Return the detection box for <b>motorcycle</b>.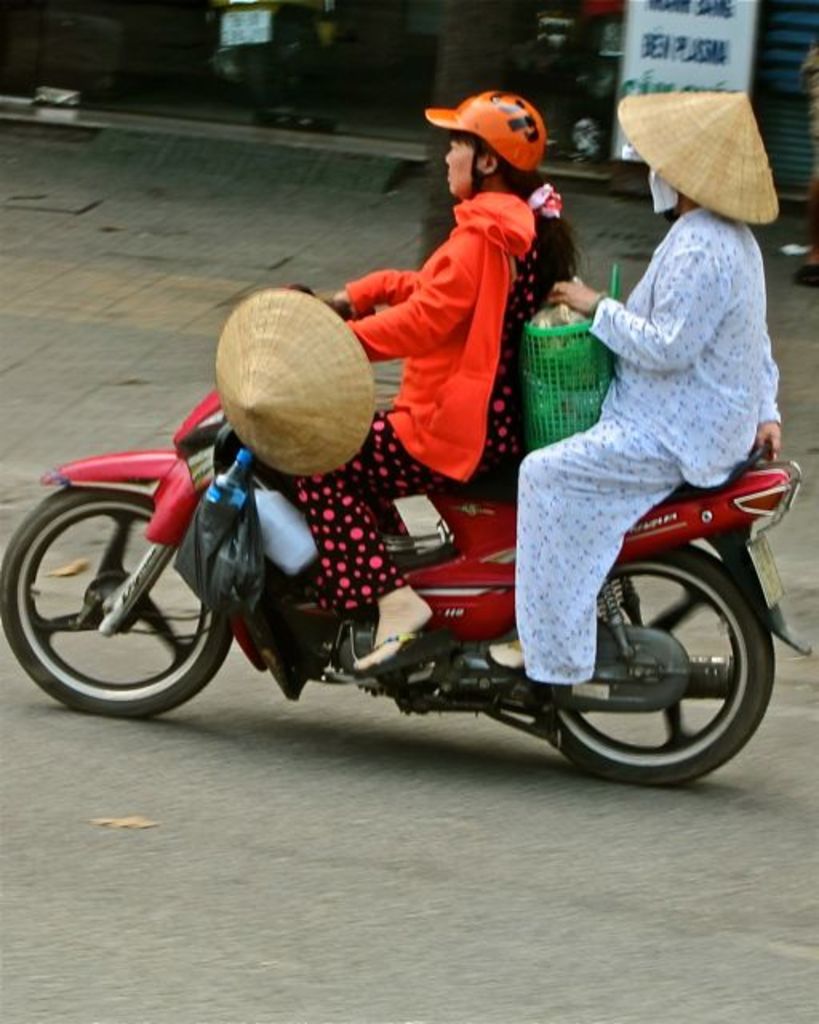
l=0, t=326, r=813, b=781.
